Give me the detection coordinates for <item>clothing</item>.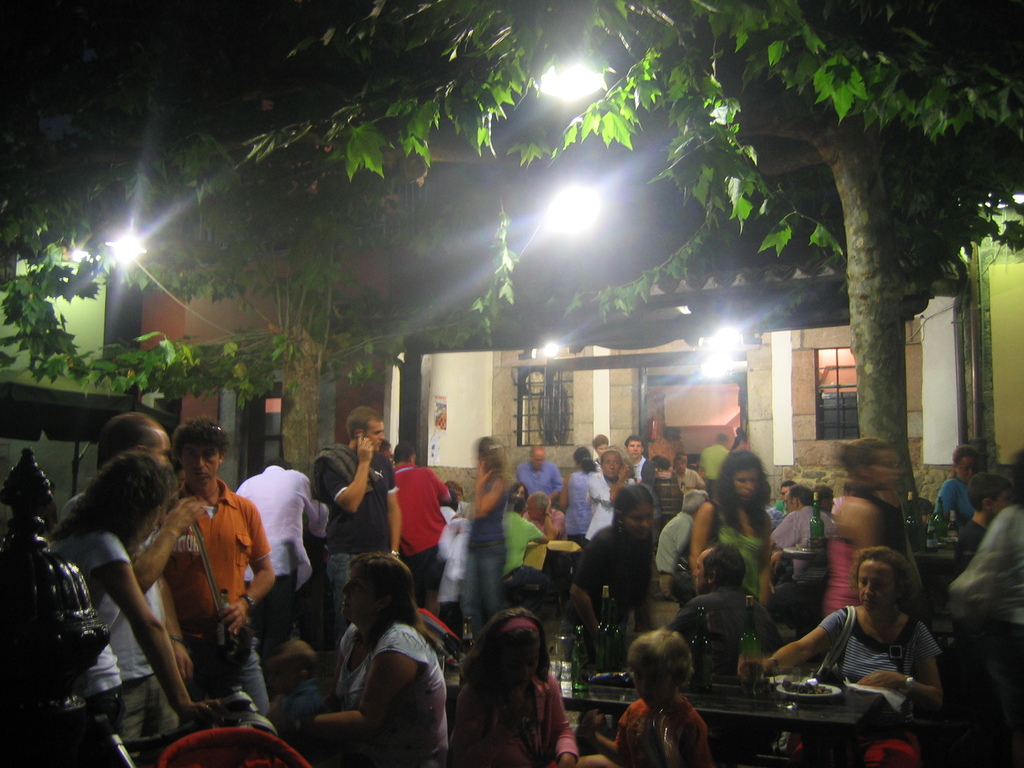
(left=664, top=589, right=780, bottom=675).
